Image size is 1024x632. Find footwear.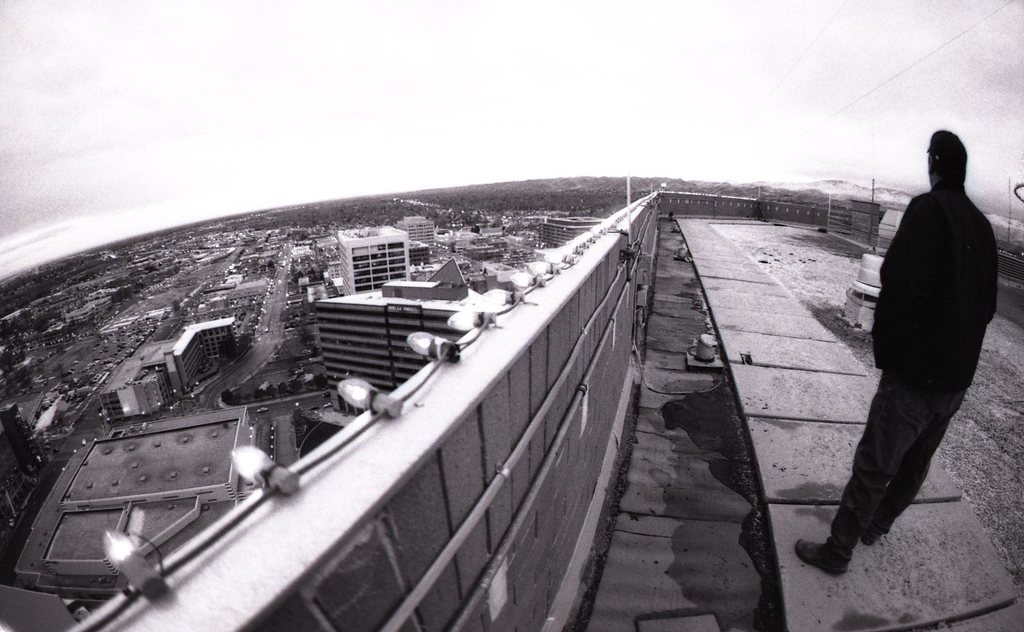
BBox(797, 539, 854, 576).
